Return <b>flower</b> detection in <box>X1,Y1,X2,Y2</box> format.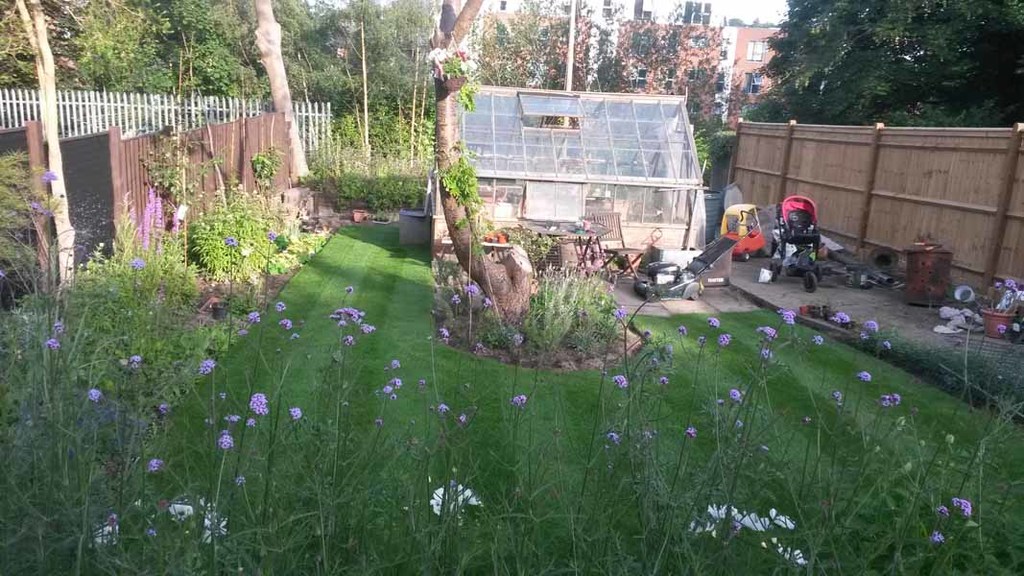
<box>707,317,722,330</box>.
